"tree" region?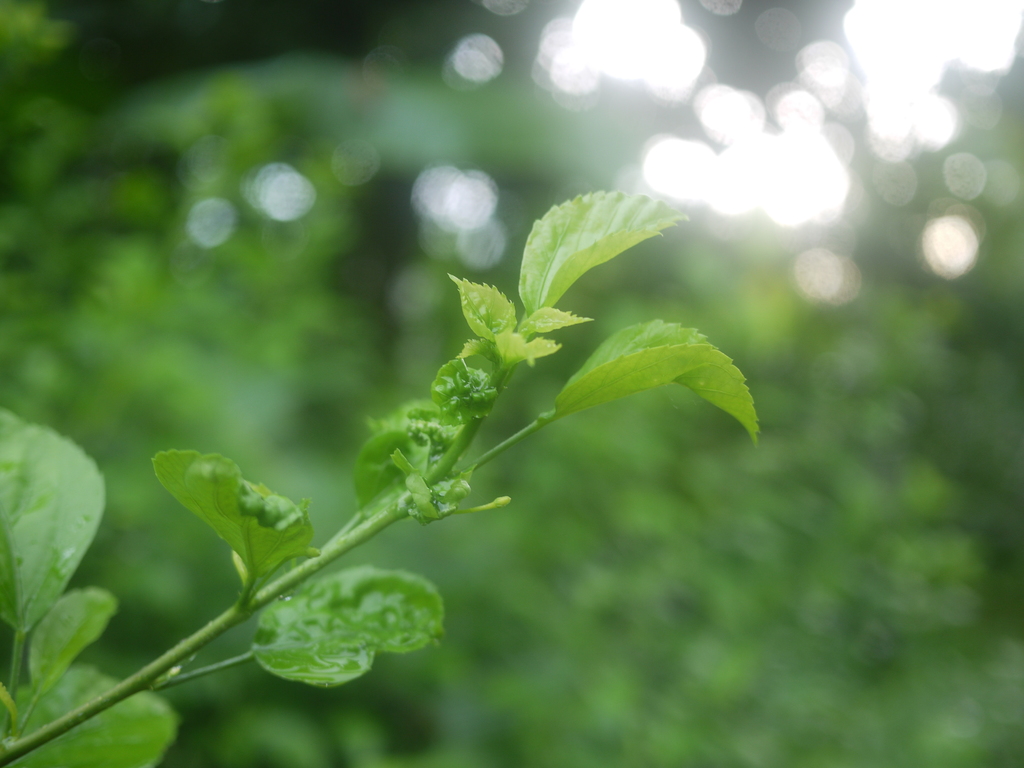
2:186:770:767
